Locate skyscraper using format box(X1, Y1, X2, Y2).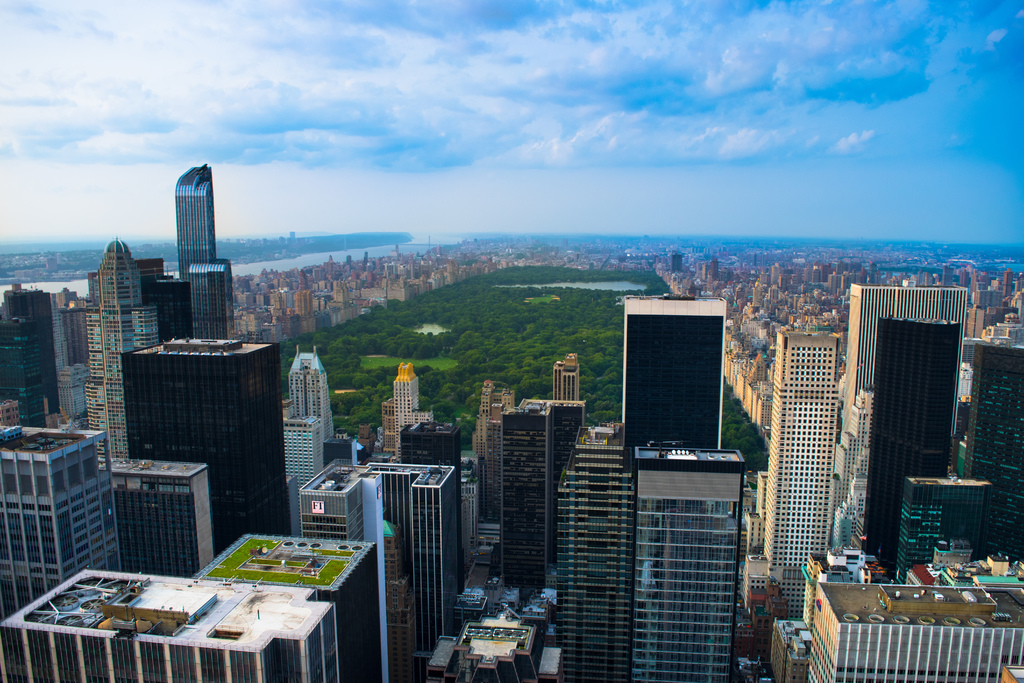
box(472, 388, 582, 593).
